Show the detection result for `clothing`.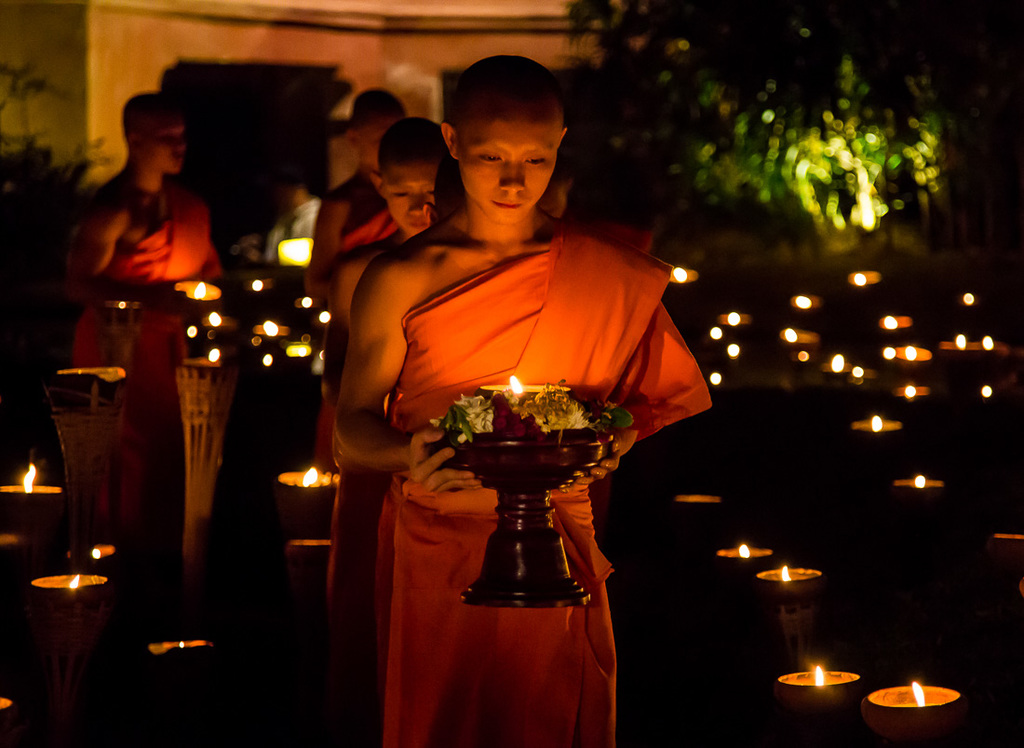
331 172 403 248.
